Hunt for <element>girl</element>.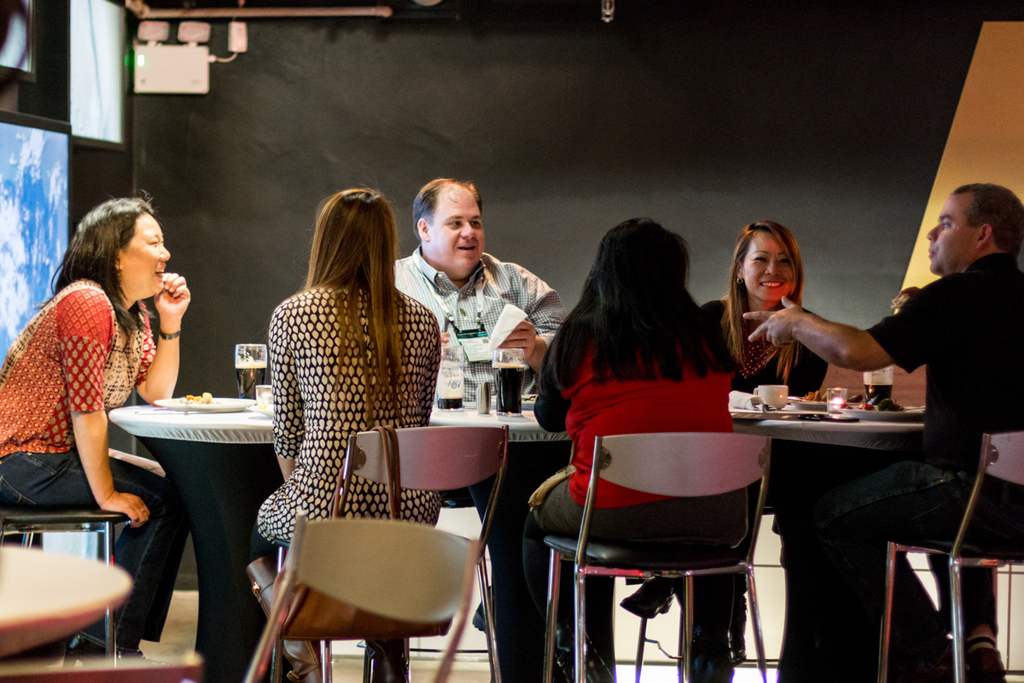
Hunted down at [left=694, top=216, right=831, bottom=399].
